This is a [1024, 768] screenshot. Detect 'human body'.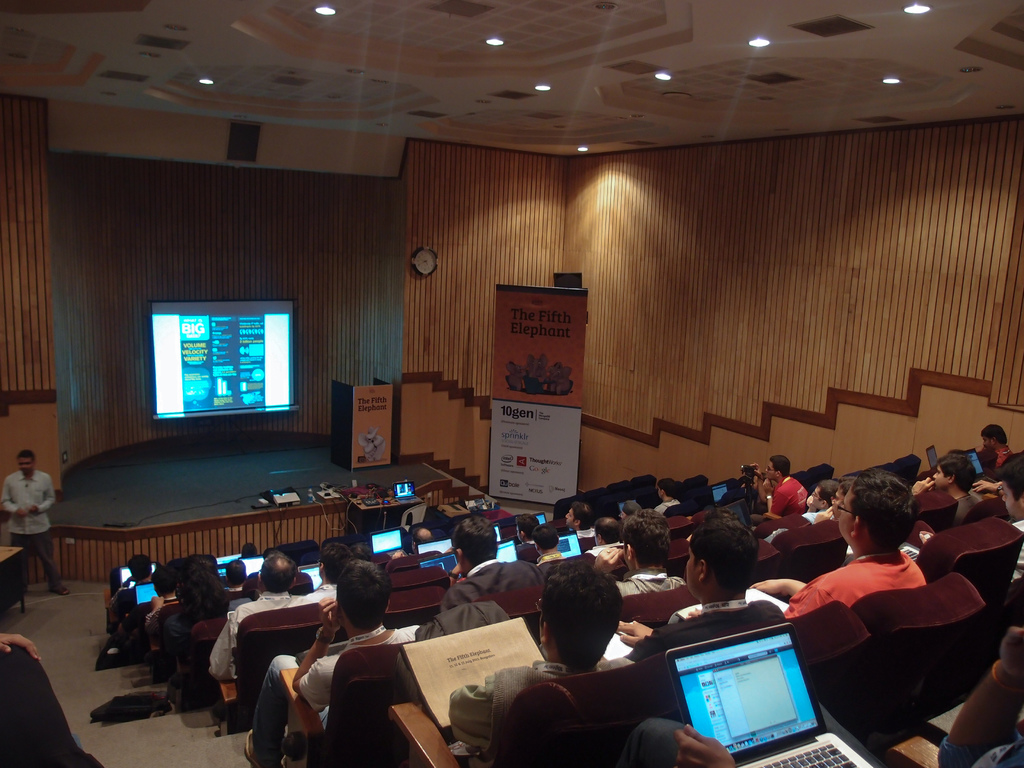
box(927, 447, 986, 522).
